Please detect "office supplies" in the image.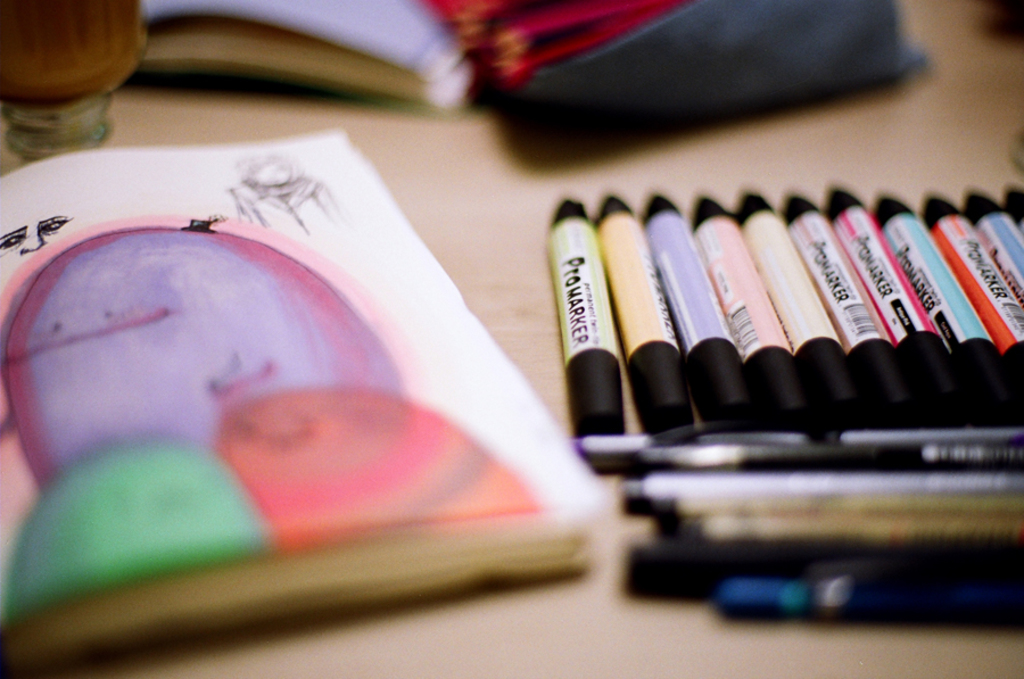
<region>551, 198, 621, 437</region>.
